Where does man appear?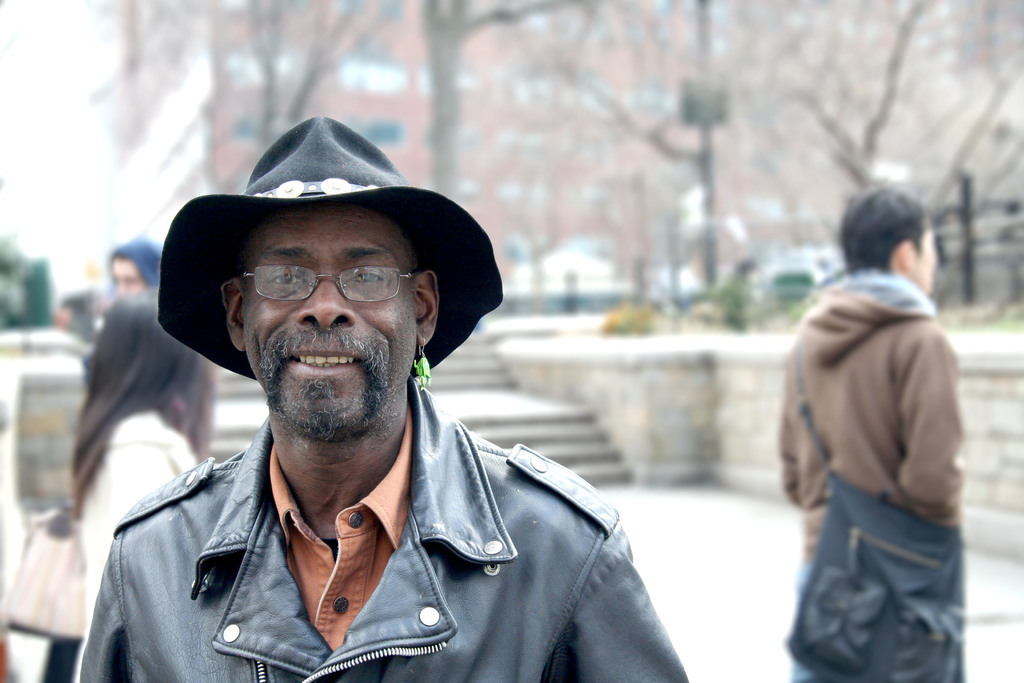
Appears at (58, 103, 673, 671).
